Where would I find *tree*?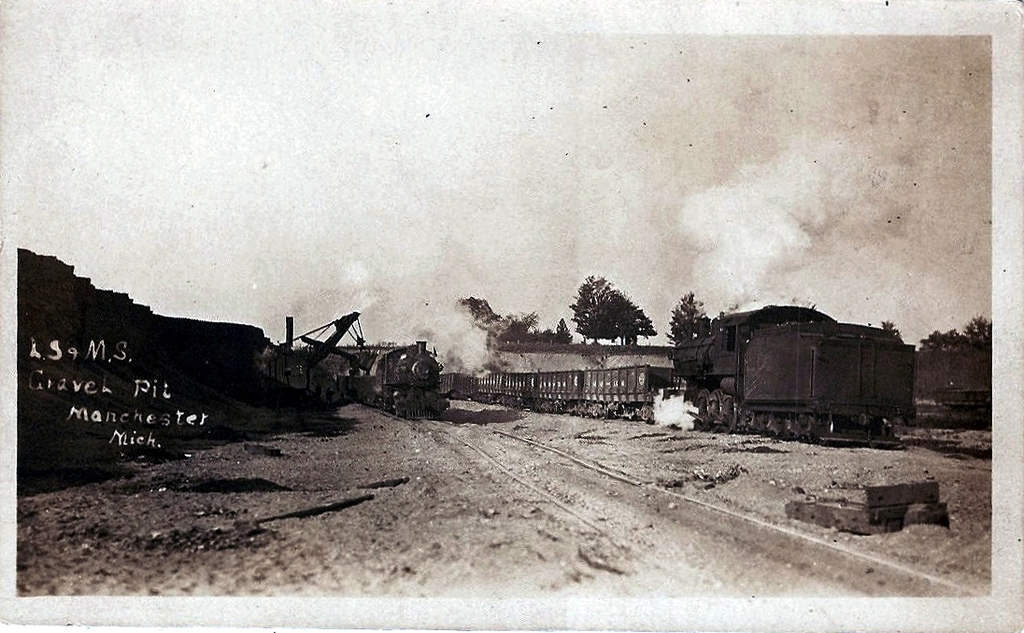
At <bbox>586, 261, 666, 349</bbox>.
